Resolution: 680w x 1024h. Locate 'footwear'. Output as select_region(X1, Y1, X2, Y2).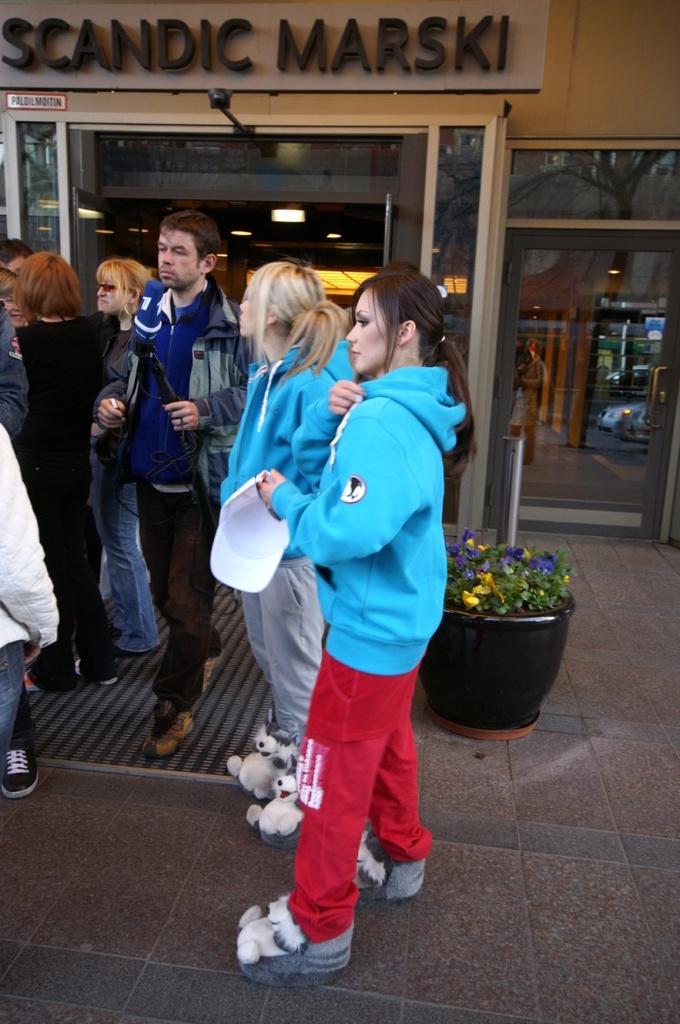
select_region(75, 655, 113, 684).
